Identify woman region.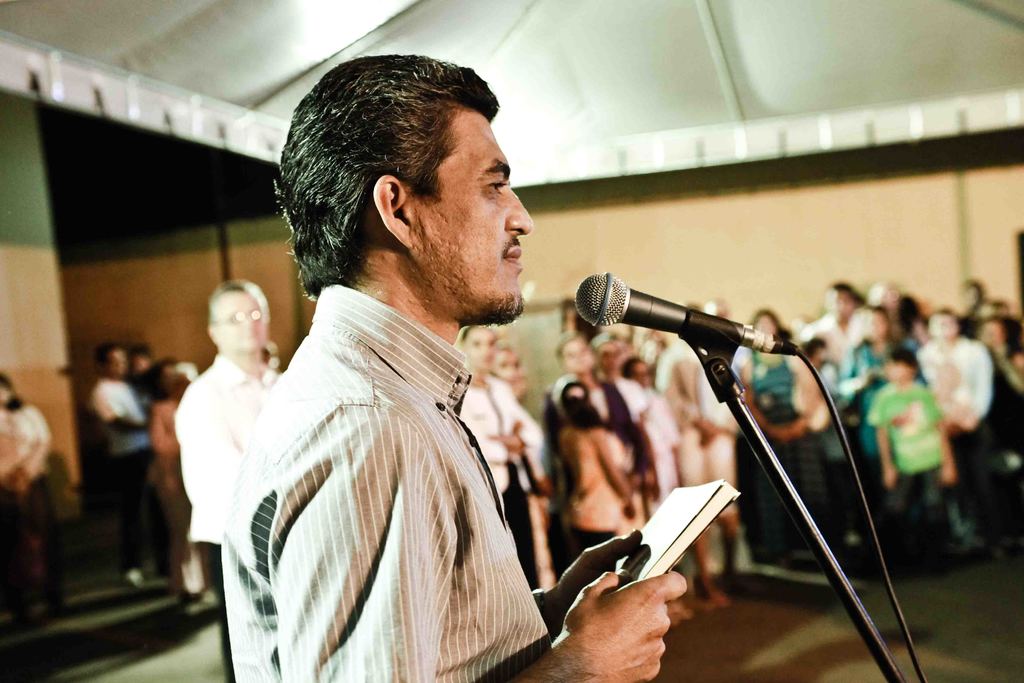
Region: locate(832, 304, 931, 519).
